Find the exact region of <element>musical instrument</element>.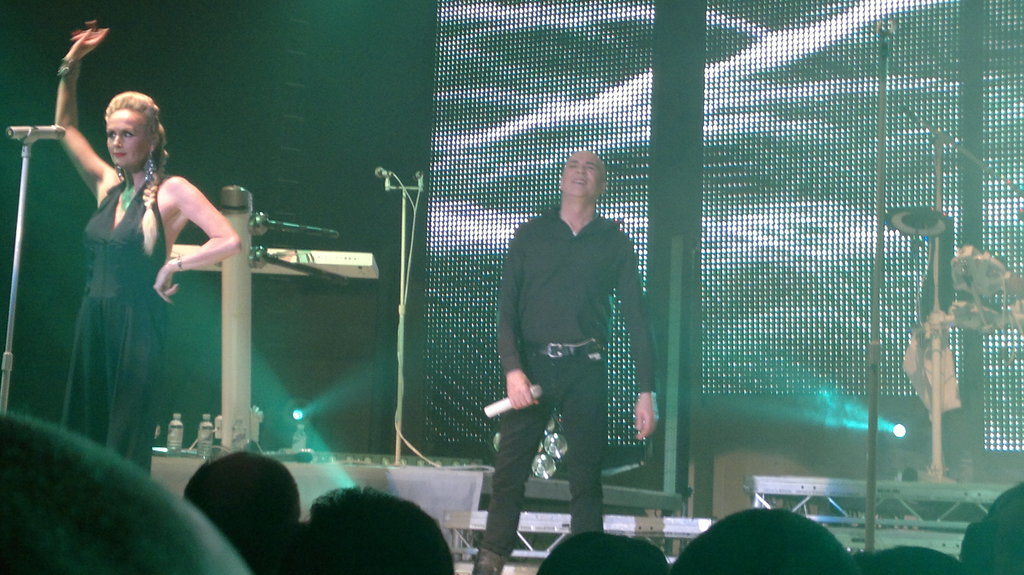
Exact region: BBox(886, 198, 963, 240).
